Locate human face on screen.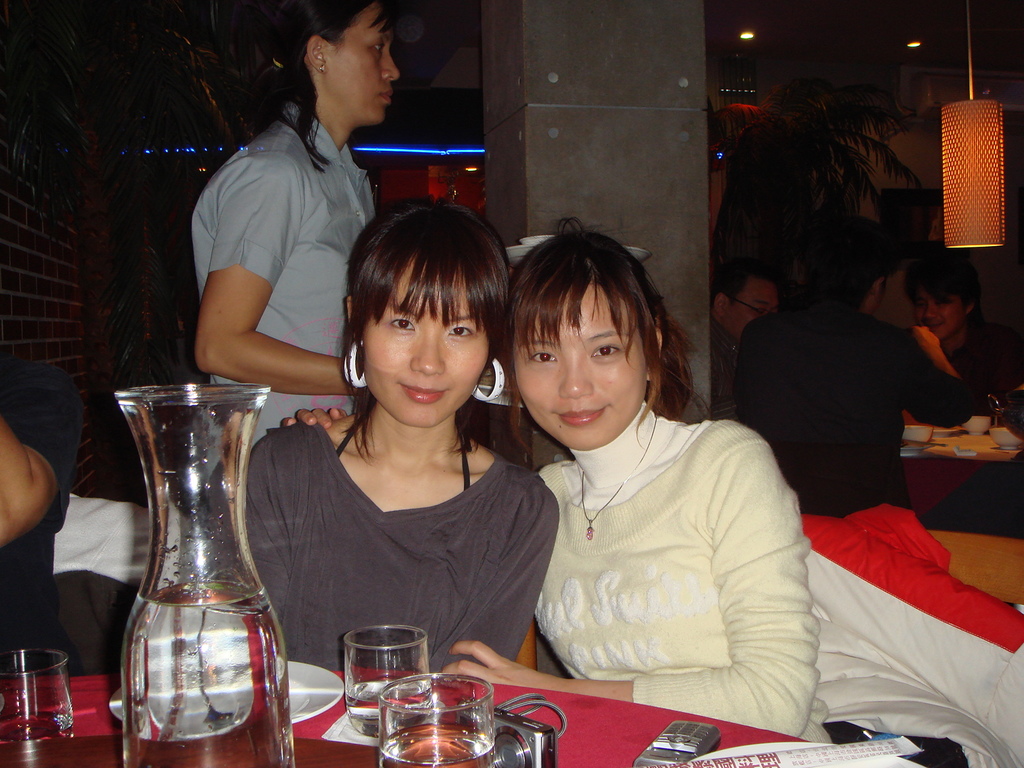
On screen at x1=514 y1=283 x2=644 y2=450.
